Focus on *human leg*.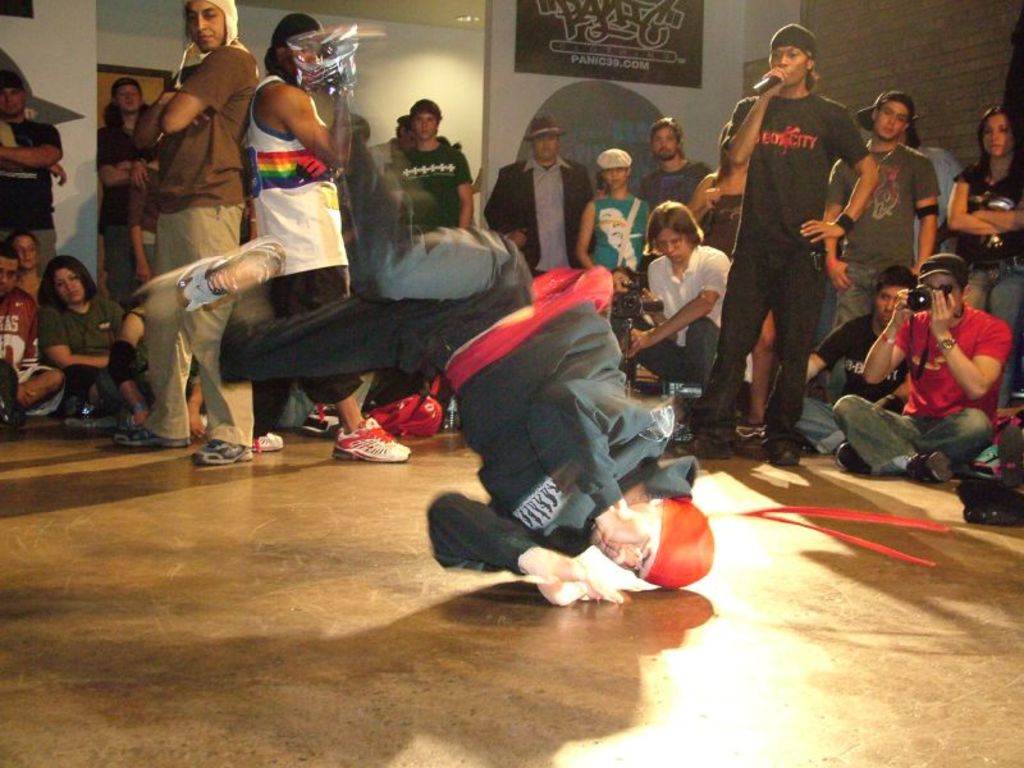
Focused at {"x1": 320, "y1": 264, "x2": 413, "y2": 461}.
